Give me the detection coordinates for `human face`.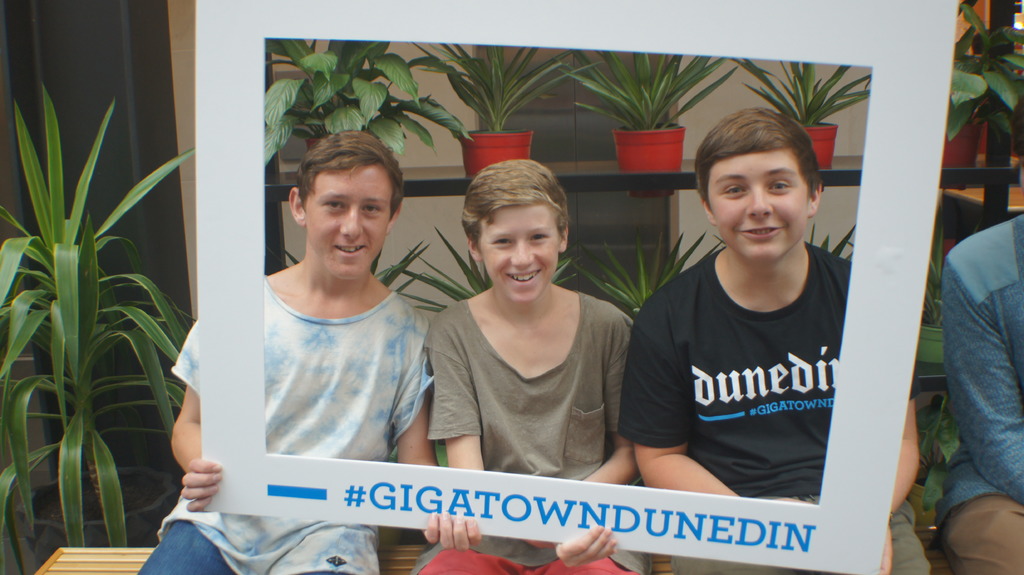
<box>474,206,553,303</box>.
